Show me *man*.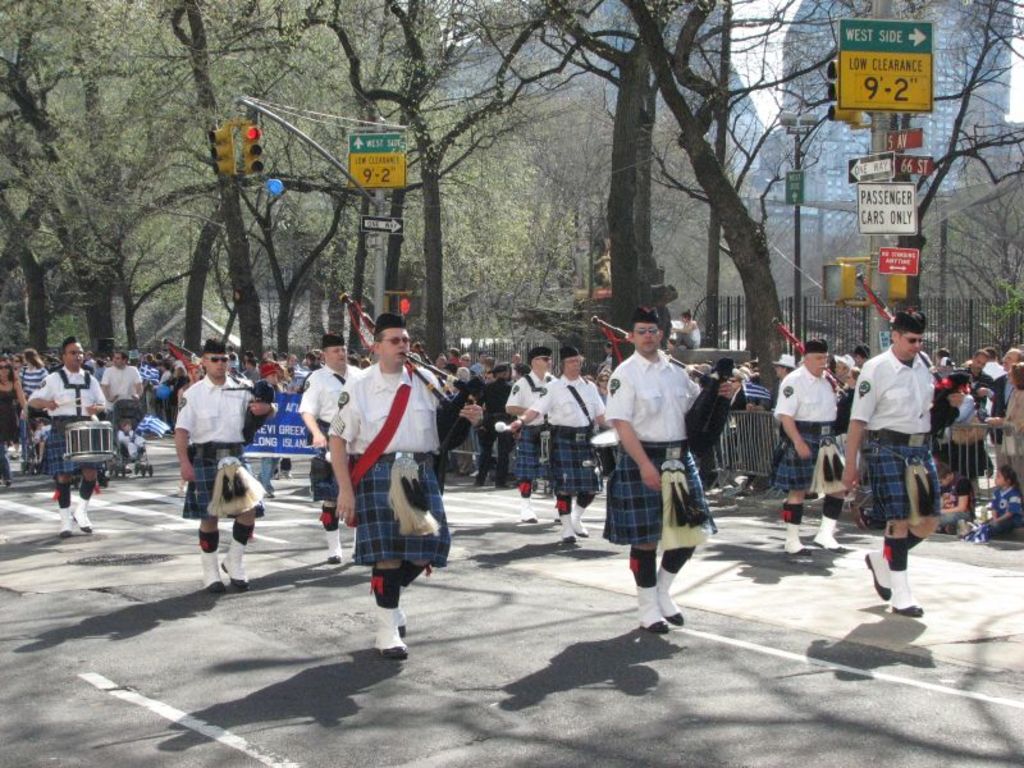
*man* is here: [506, 346, 564, 525].
